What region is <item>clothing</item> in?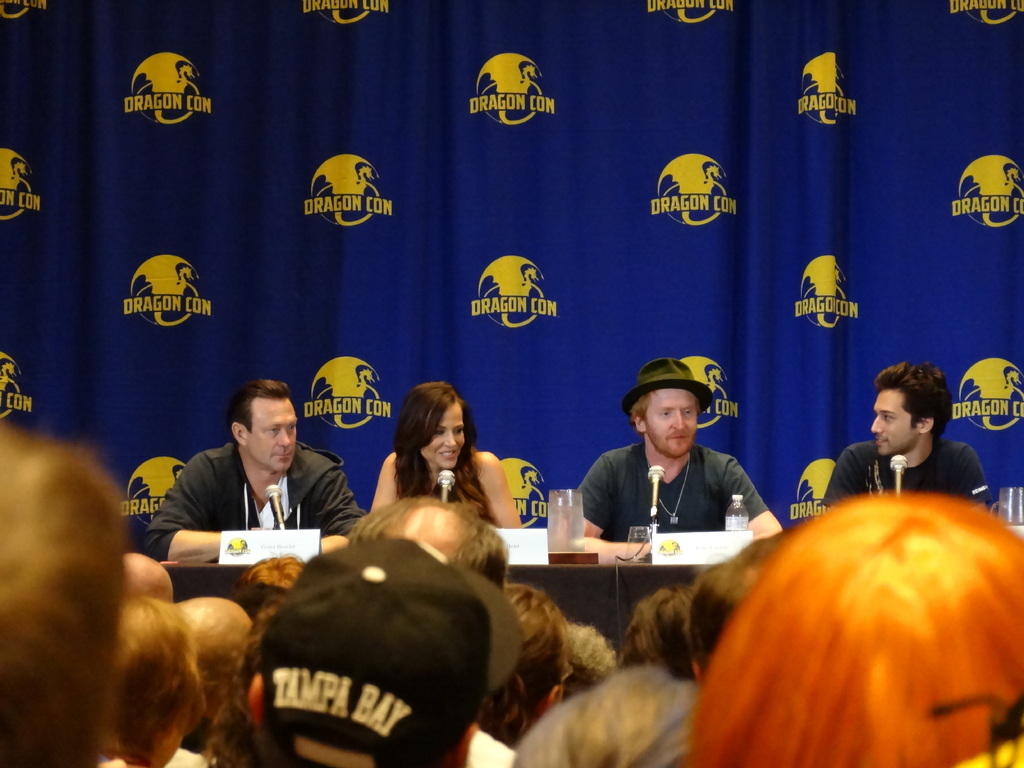
[125, 413, 353, 564].
